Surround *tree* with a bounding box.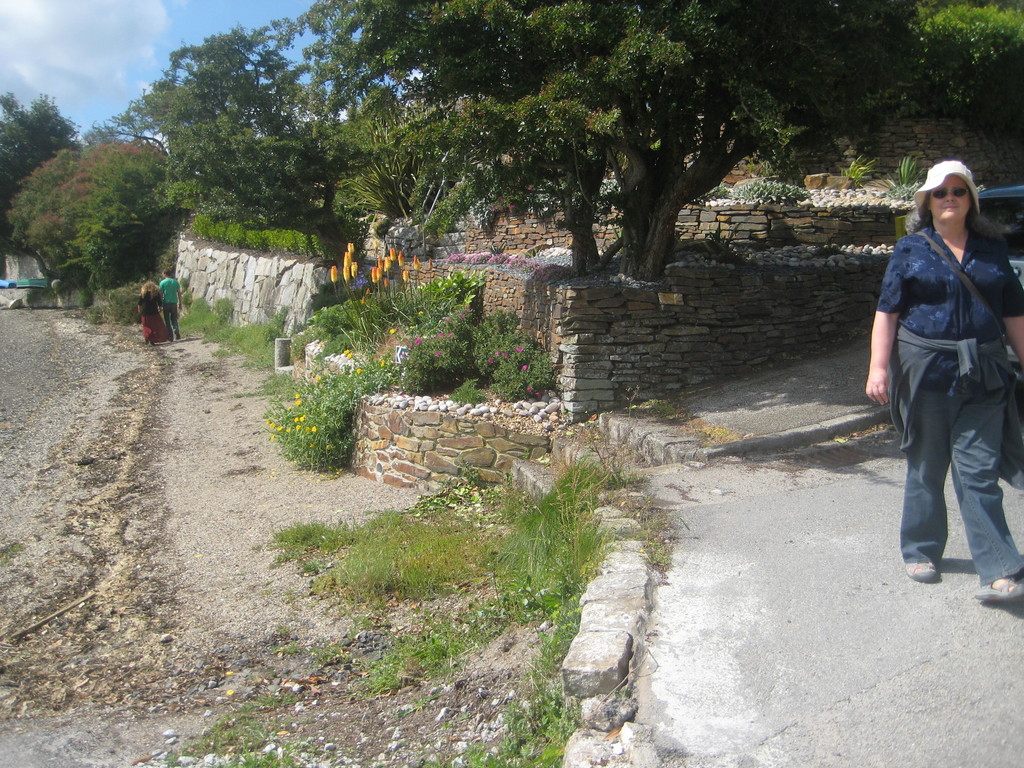
pyautogui.locateOnScreen(298, 0, 939, 280).
